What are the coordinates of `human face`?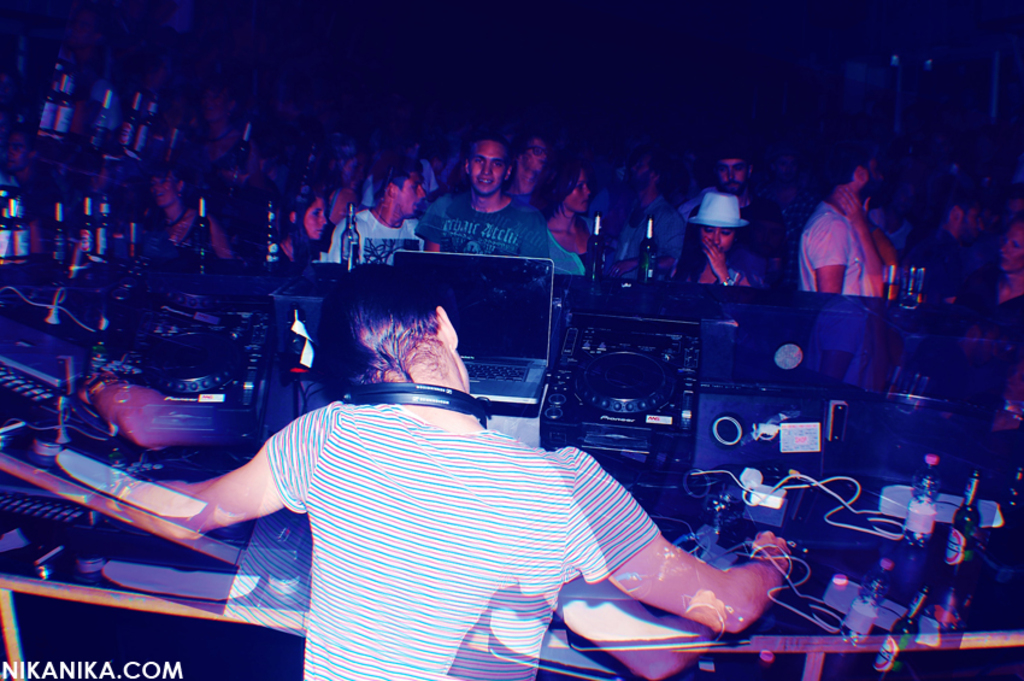
select_region(718, 165, 745, 198).
